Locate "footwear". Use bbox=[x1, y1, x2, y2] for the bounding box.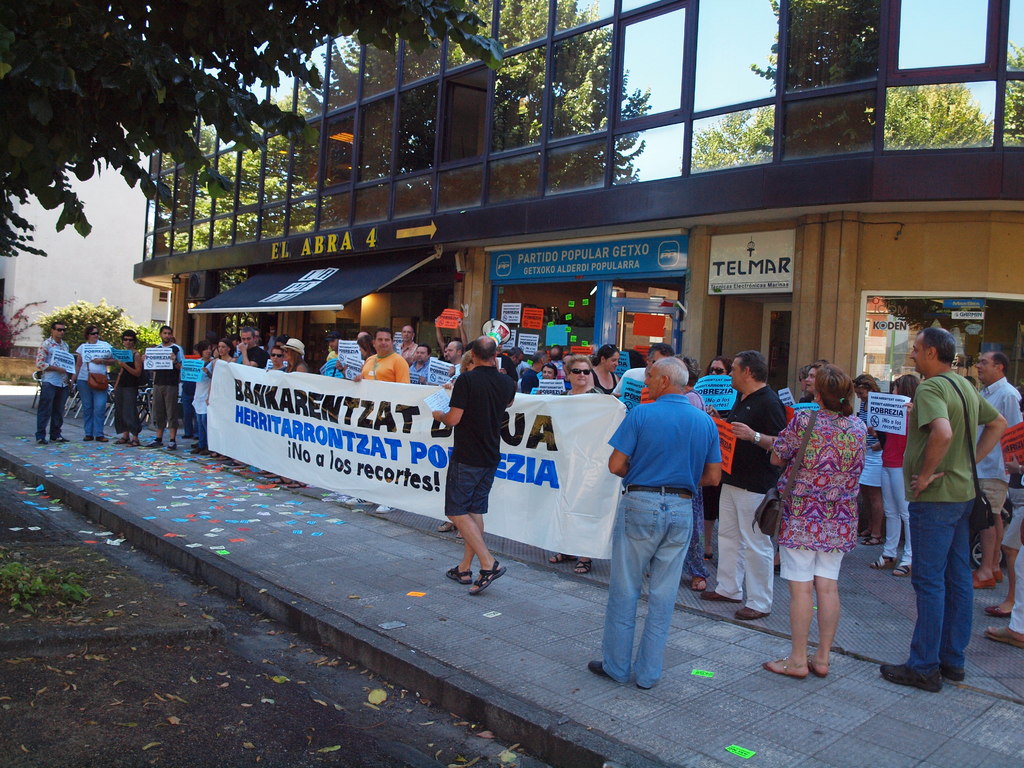
bbox=[147, 438, 164, 446].
